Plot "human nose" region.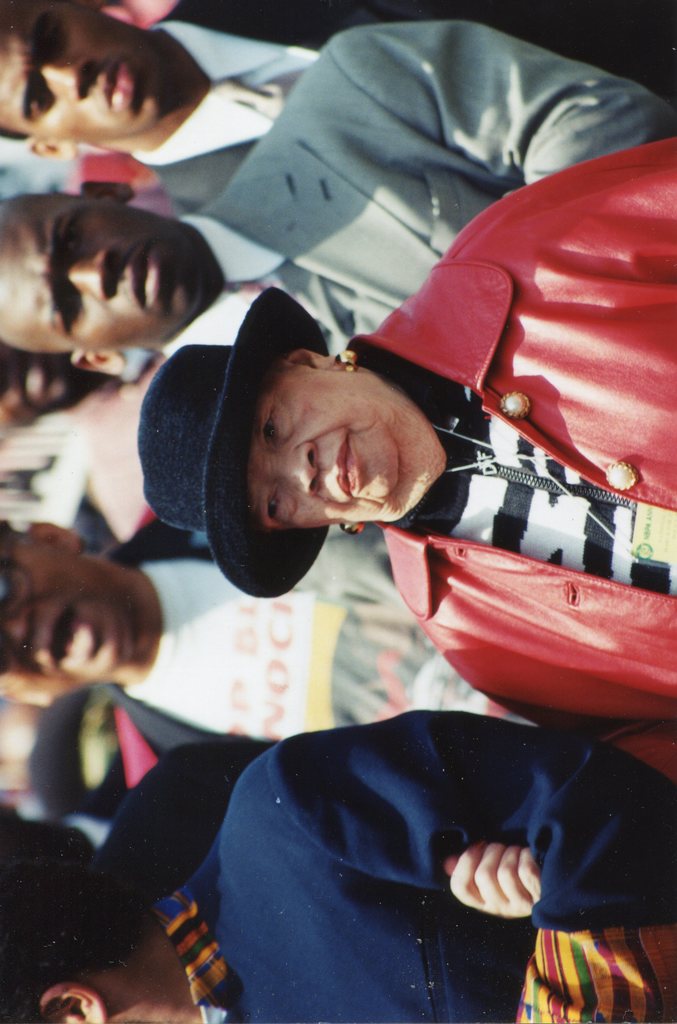
Plotted at (left=273, top=440, right=321, bottom=497).
